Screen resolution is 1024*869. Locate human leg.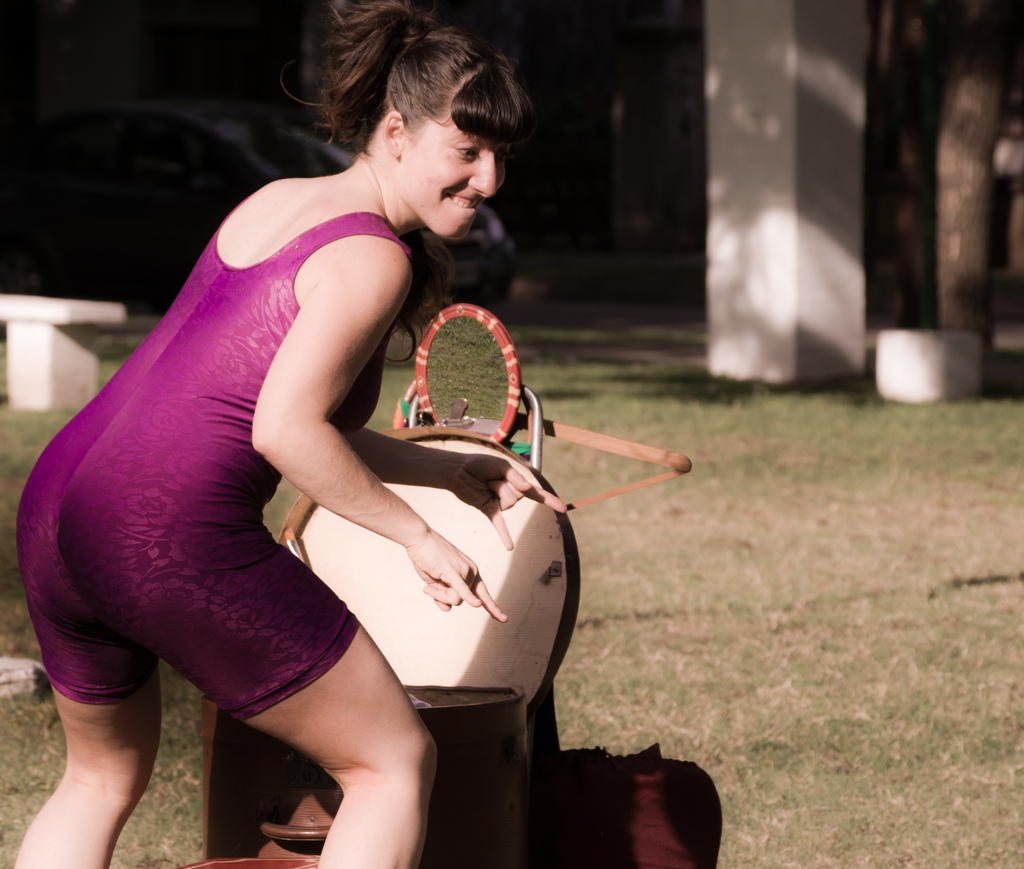
l=99, t=515, r=432, b=868.
